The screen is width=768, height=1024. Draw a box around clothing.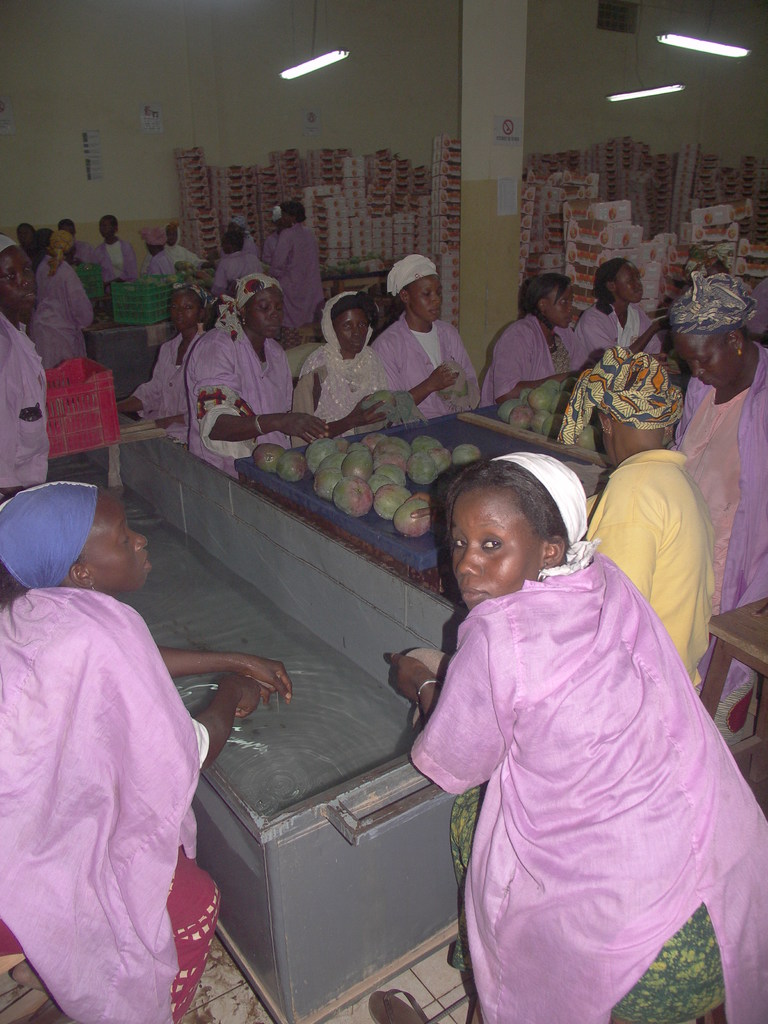
685,337,767,750.
